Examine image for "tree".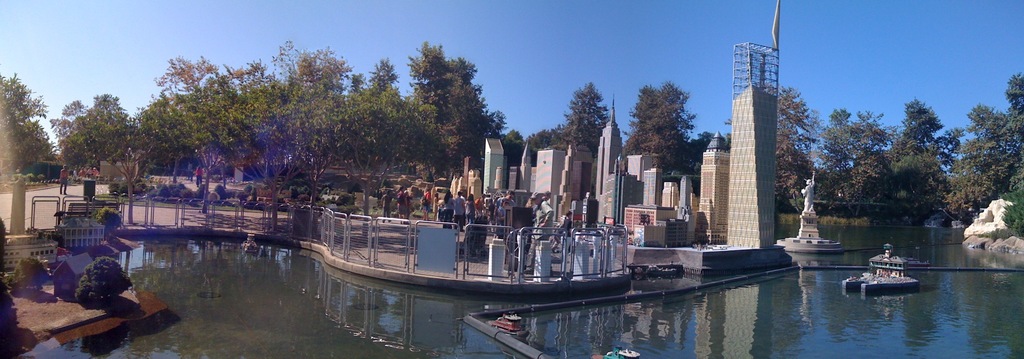
Examination result: 398:47:493:172.
